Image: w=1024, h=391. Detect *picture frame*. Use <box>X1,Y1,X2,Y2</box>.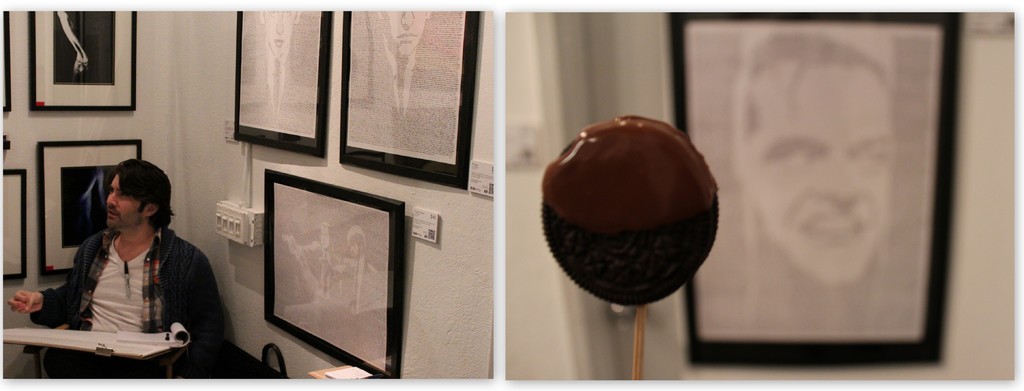
<box>669,9,963,368</box>.
